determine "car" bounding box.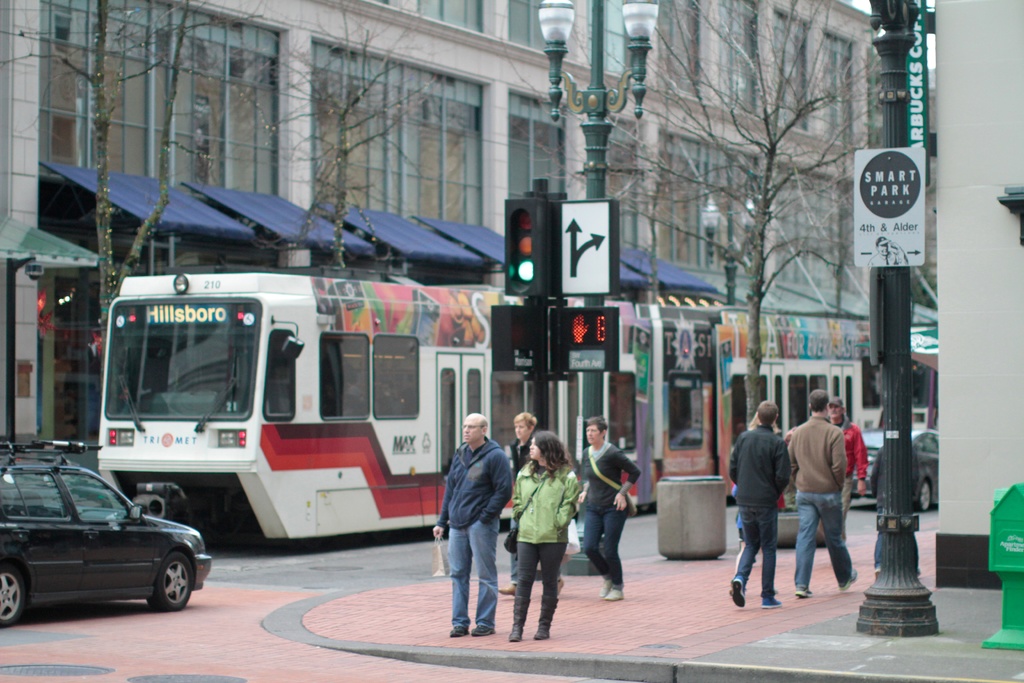
Determined: left=847, top=426, right=941, bottom=513.
